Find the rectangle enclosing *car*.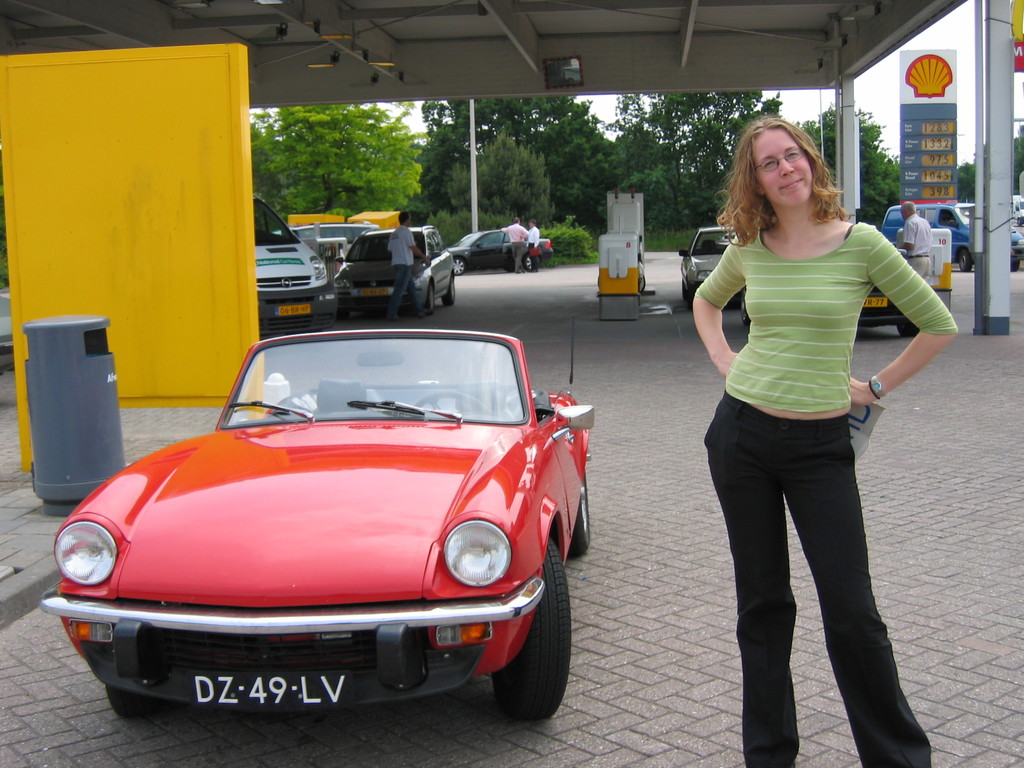
[x1=40, y1=323, x2=586, y2=729].
